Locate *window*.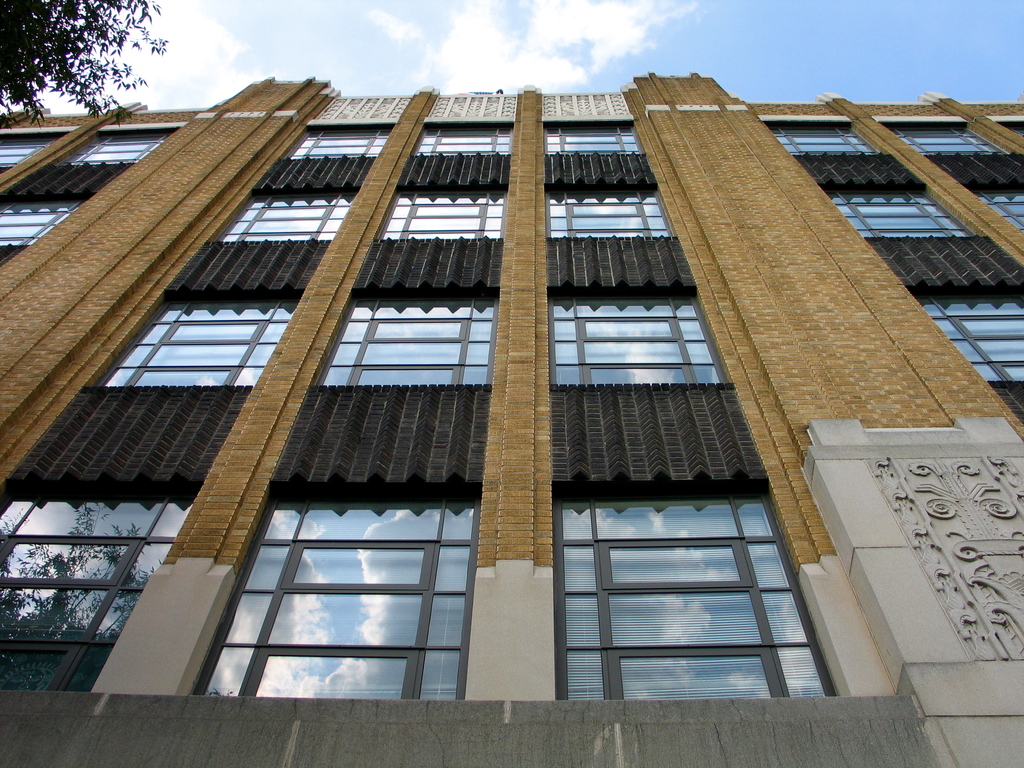
Bounding box: [left=211, top=186, right=356, bottom=244].
